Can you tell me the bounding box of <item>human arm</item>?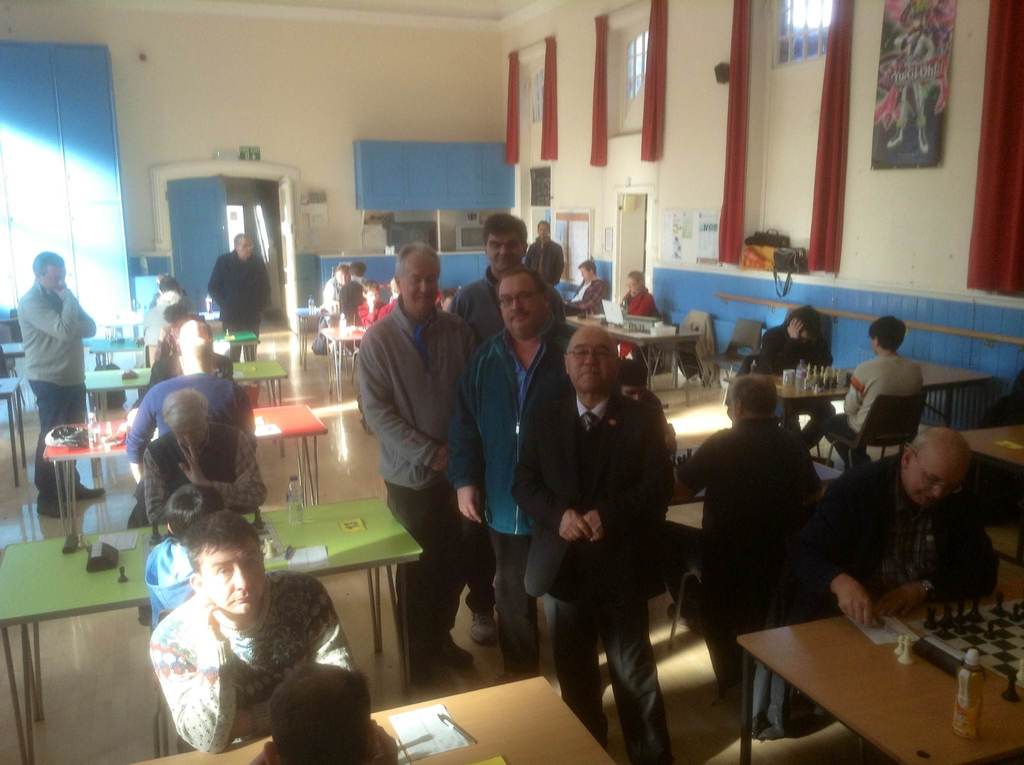
{"x1": 646, "y1": 290, "x2": 660, "y2": 314}.
